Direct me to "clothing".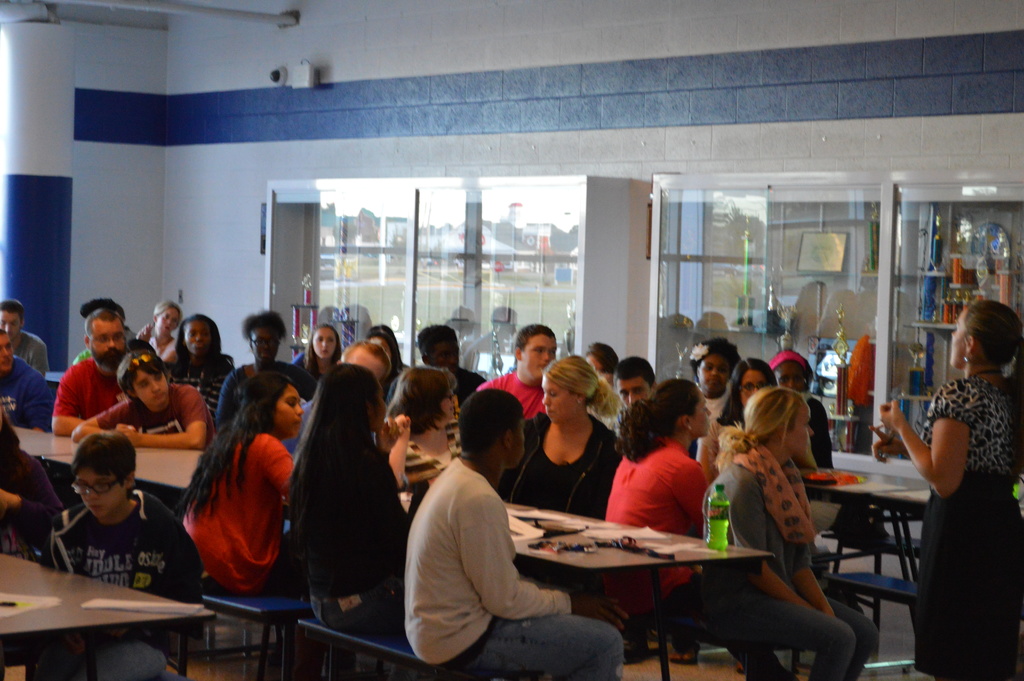
Direction: (left=180, top=430, right=296, bottom=593).
